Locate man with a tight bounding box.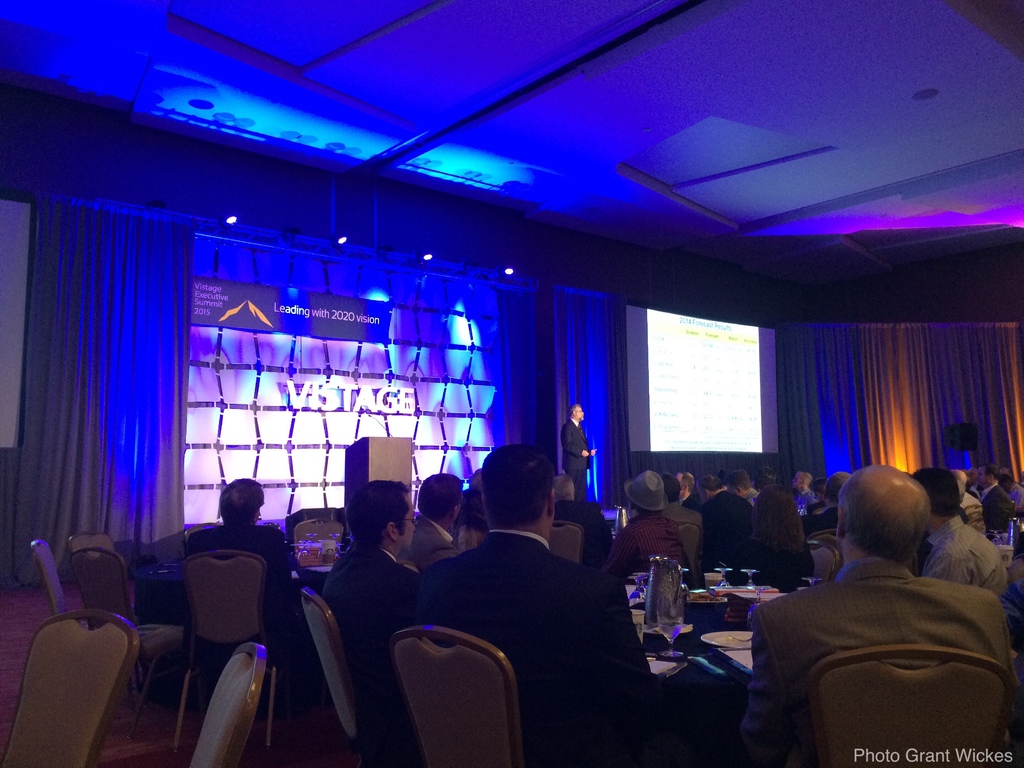
[733, 465, 1023, 765].
